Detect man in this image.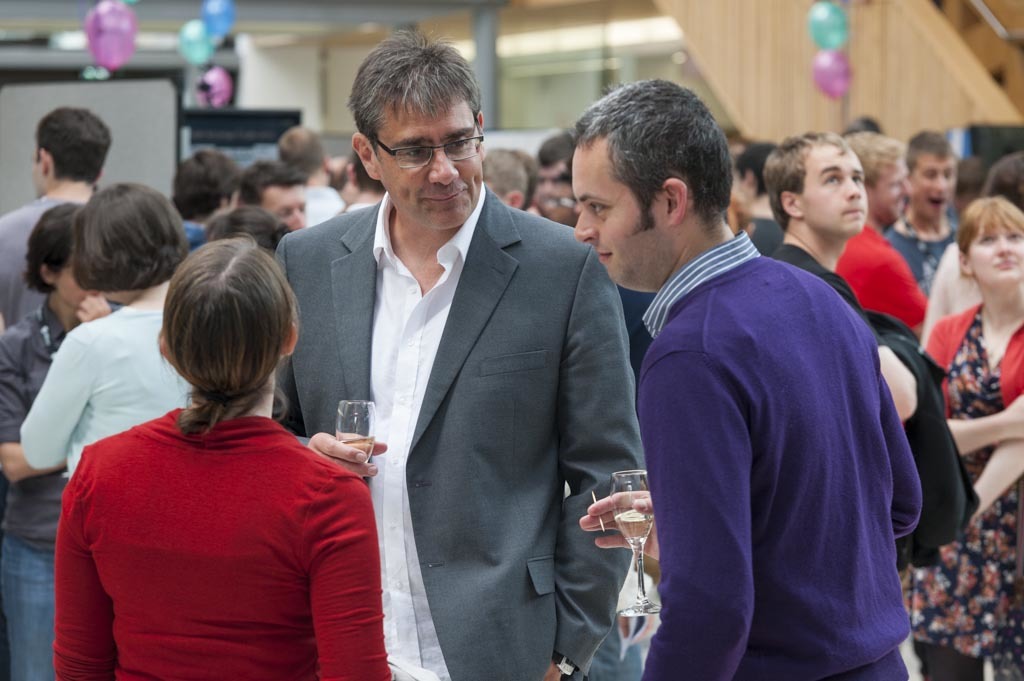
Detection: crop(572, 77, 922, 680).
